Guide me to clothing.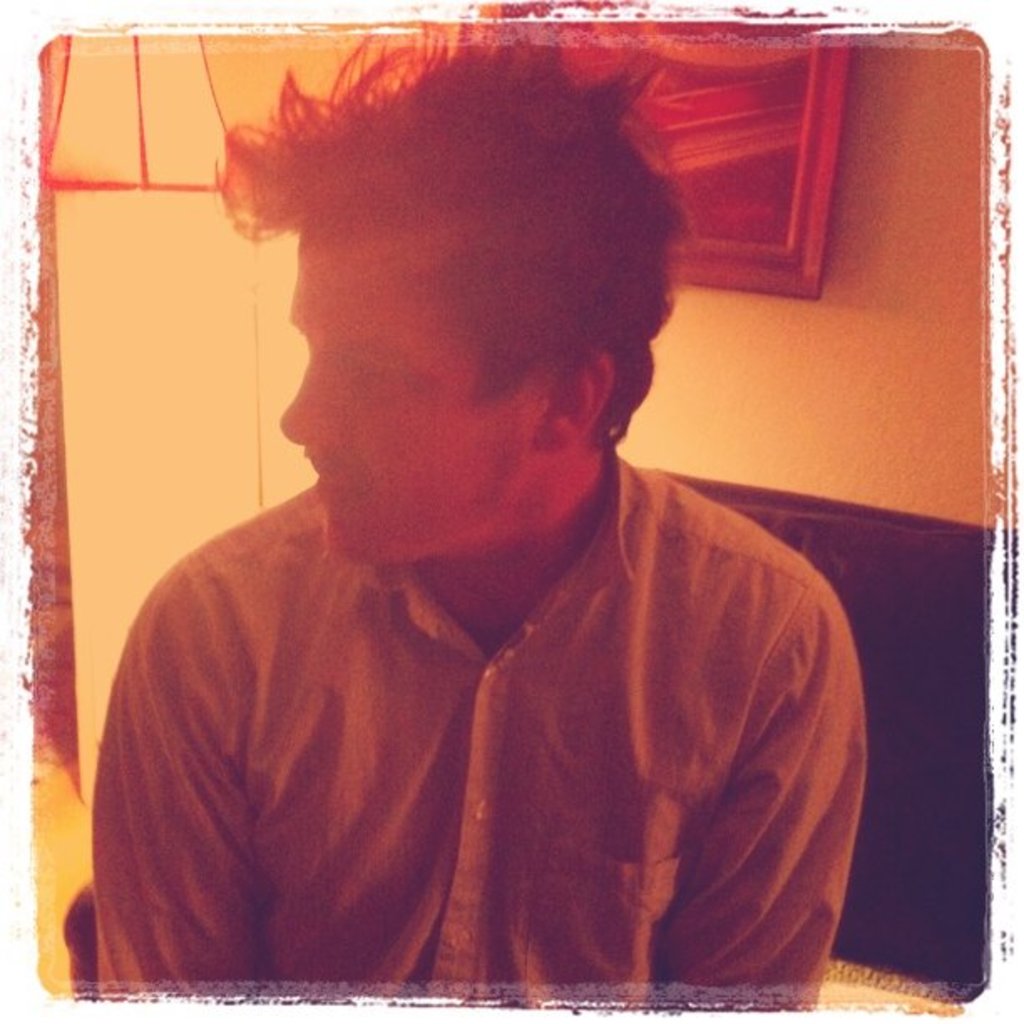
Guidance: 84, 420, 883, 987.
